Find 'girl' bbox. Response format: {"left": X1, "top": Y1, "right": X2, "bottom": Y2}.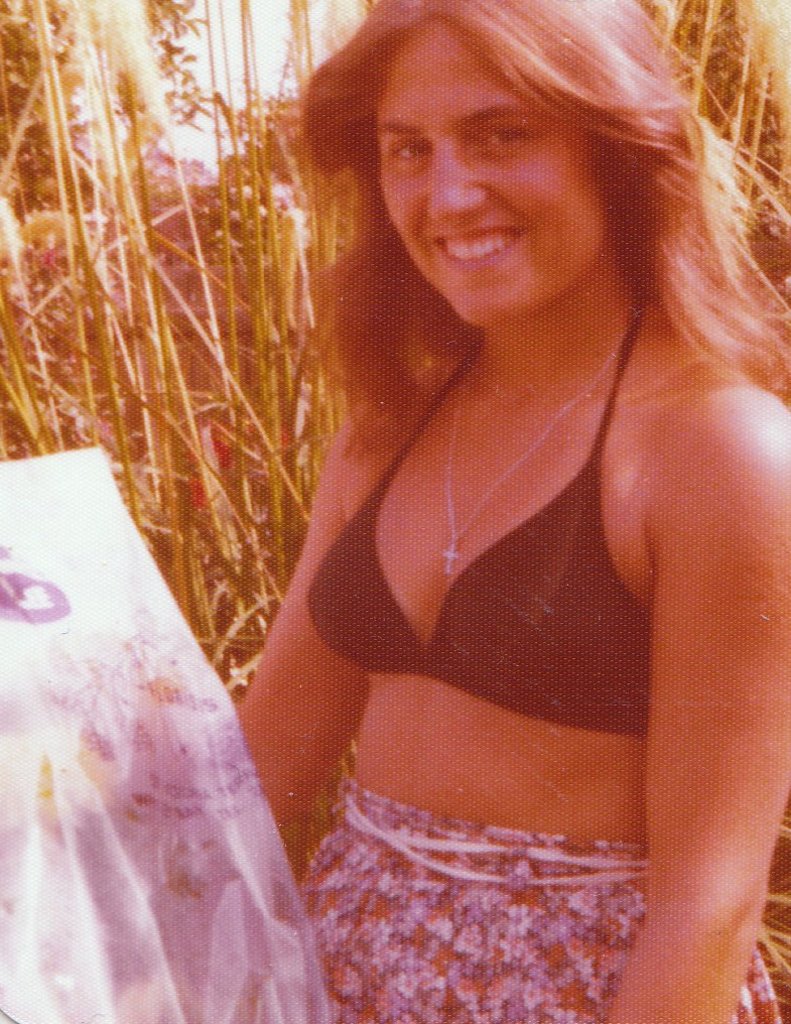
{"left": 235, "top": 0, "right": 790, "bottom": 1023}.
